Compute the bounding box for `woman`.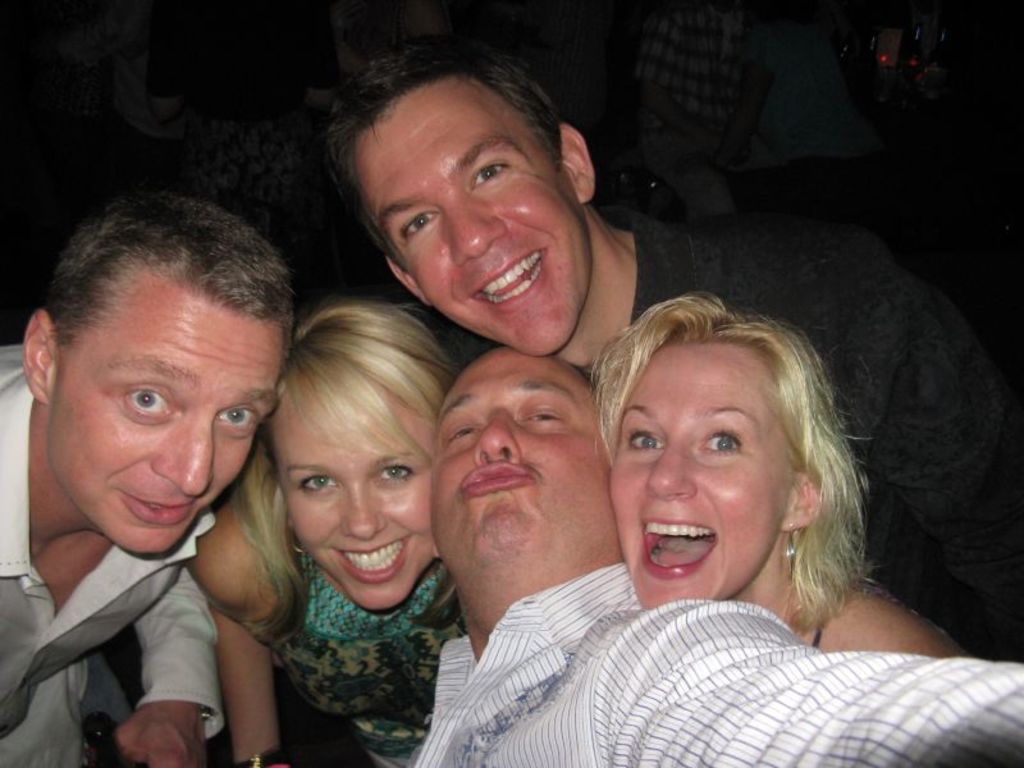
[left=206, top=262, right=492, bottom=762].
